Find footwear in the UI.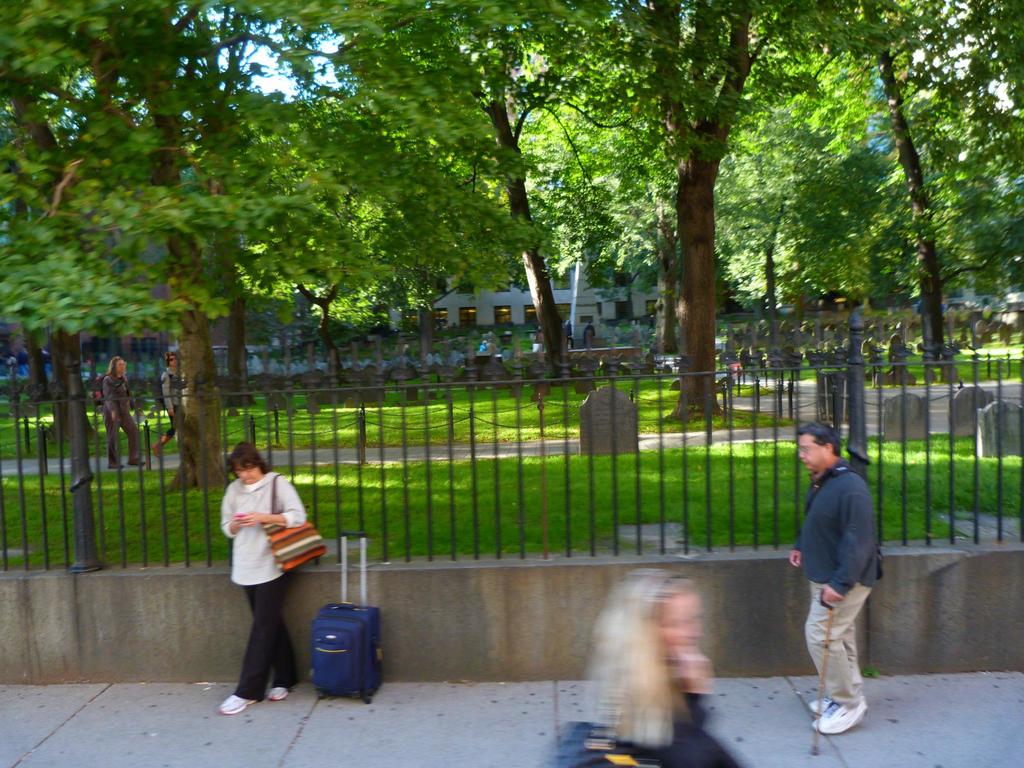
UI element at rect(269, 685, 294, 703).
